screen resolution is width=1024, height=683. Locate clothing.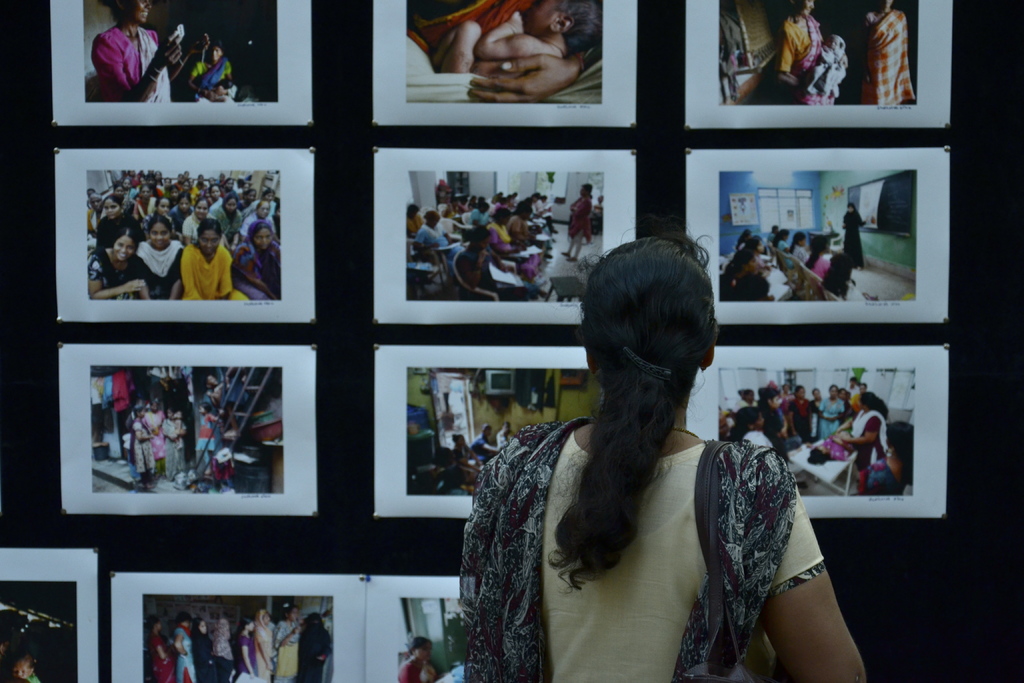
{"left": 129, "top": 422, "right": 150, "bottom": 481}.
